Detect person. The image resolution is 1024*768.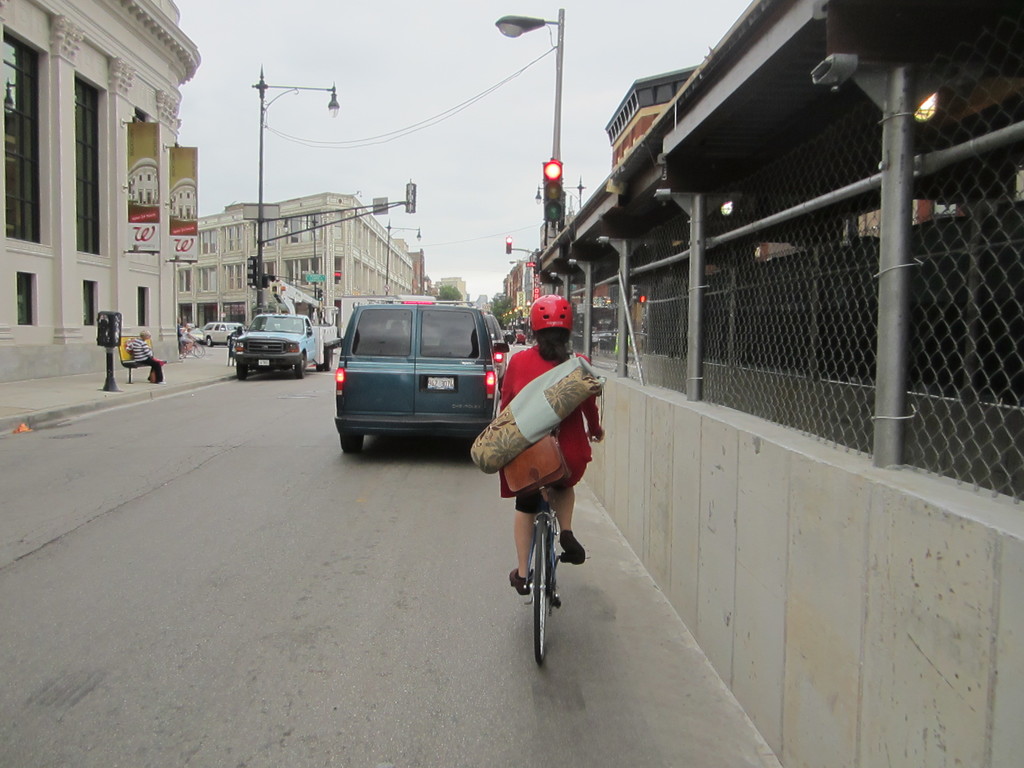
BBox(176, 316, 182, 358).
